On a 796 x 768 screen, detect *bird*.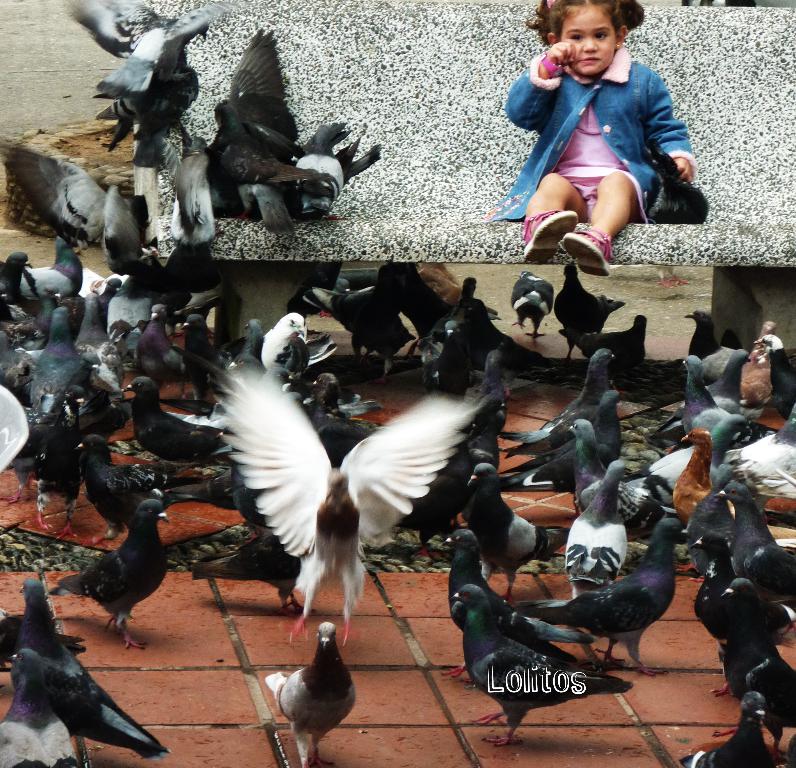
{"x1": 451, "y1": 580, "x2": 626, "y2": 741}.
